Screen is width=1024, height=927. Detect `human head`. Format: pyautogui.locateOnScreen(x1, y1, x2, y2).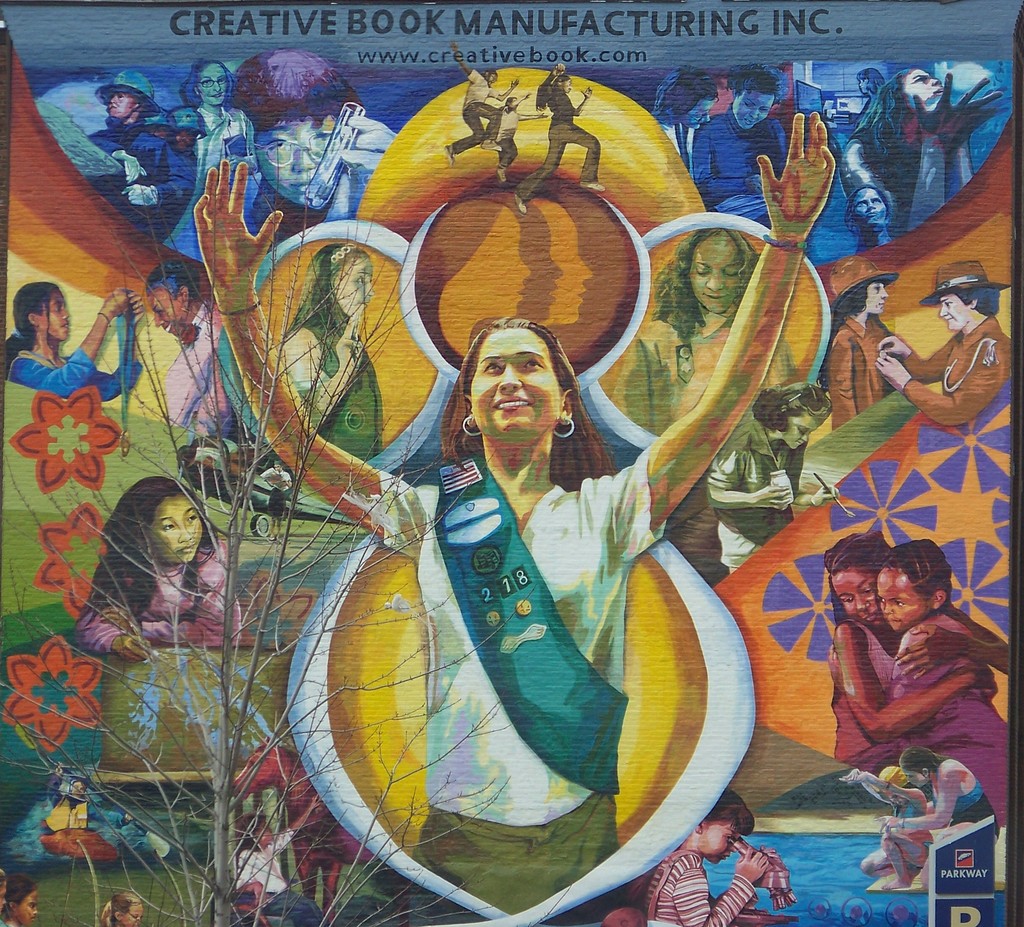
pyautogui.locateOnScreen(730, 61, 790, 131).
